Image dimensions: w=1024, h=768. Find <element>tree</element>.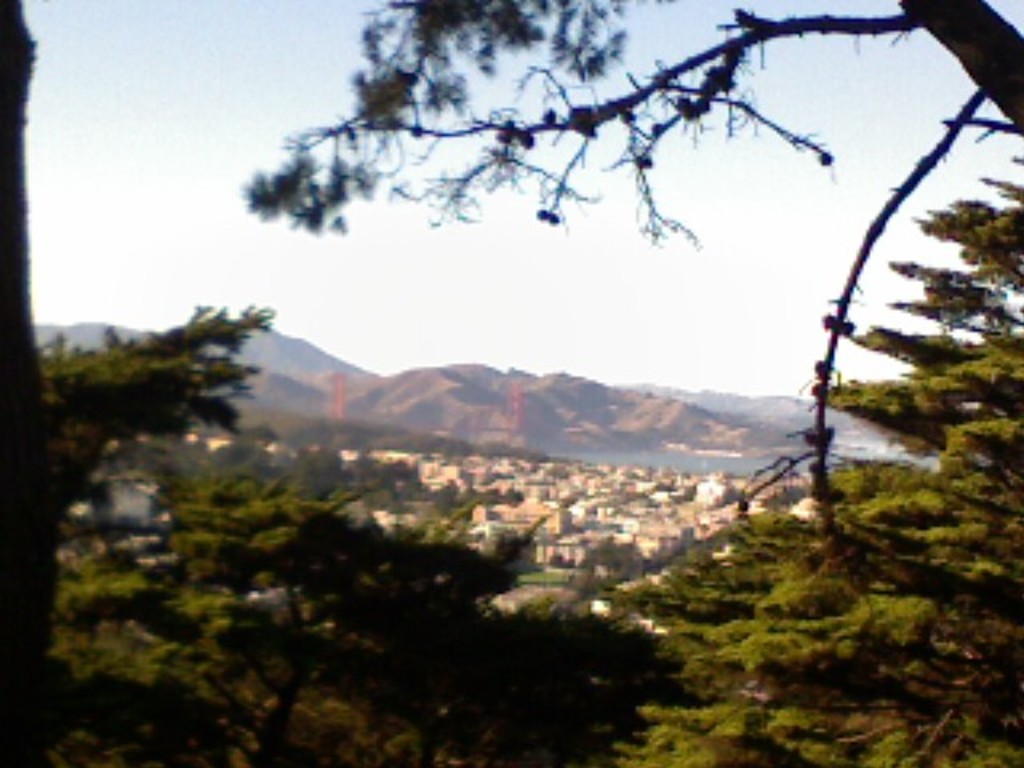
[240, 0, 1022, 531].
